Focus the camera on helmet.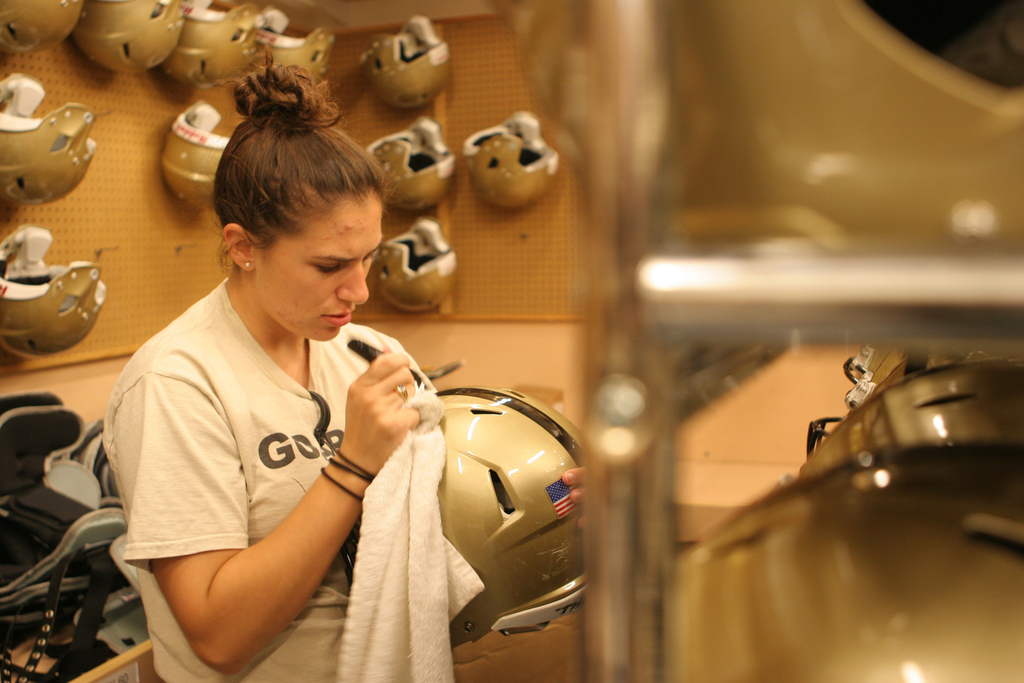
Focus region: 0 74 99 206.
